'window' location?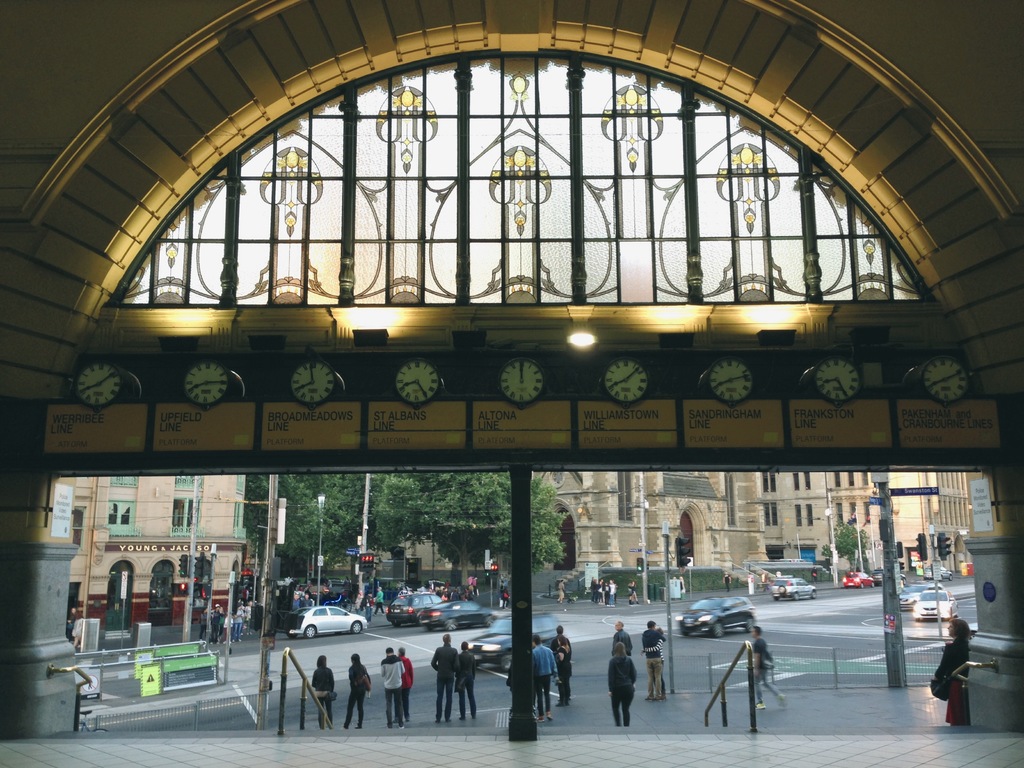
794/506/812/527
